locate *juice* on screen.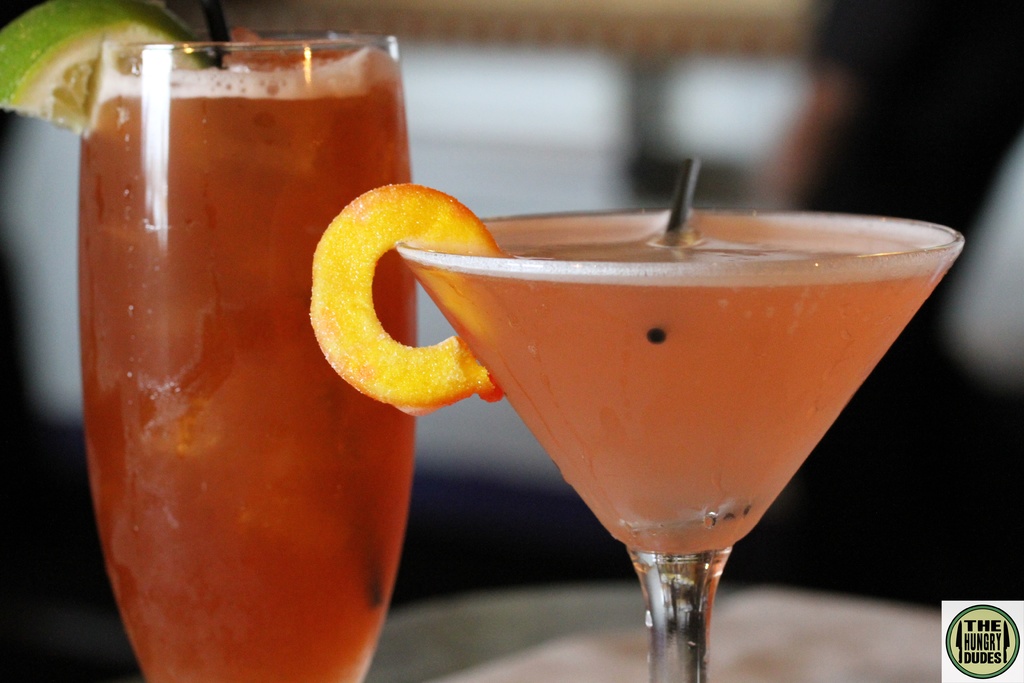
On screen at 403 208 958 552.
